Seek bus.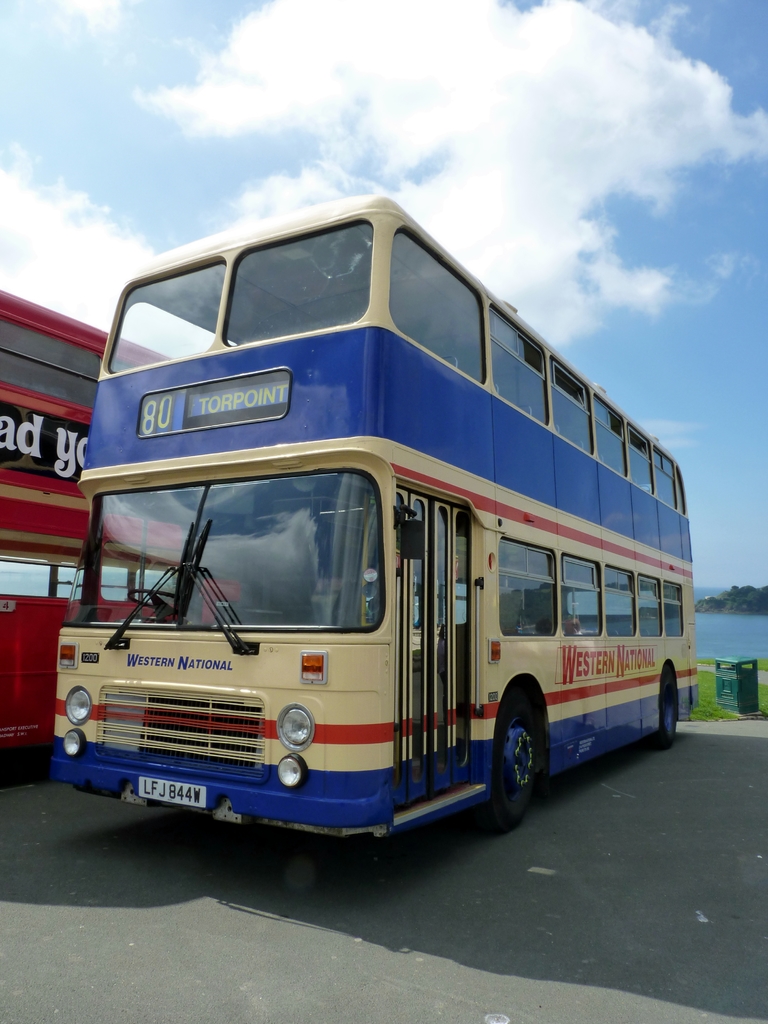
locate(0, 285, 248, 753).
